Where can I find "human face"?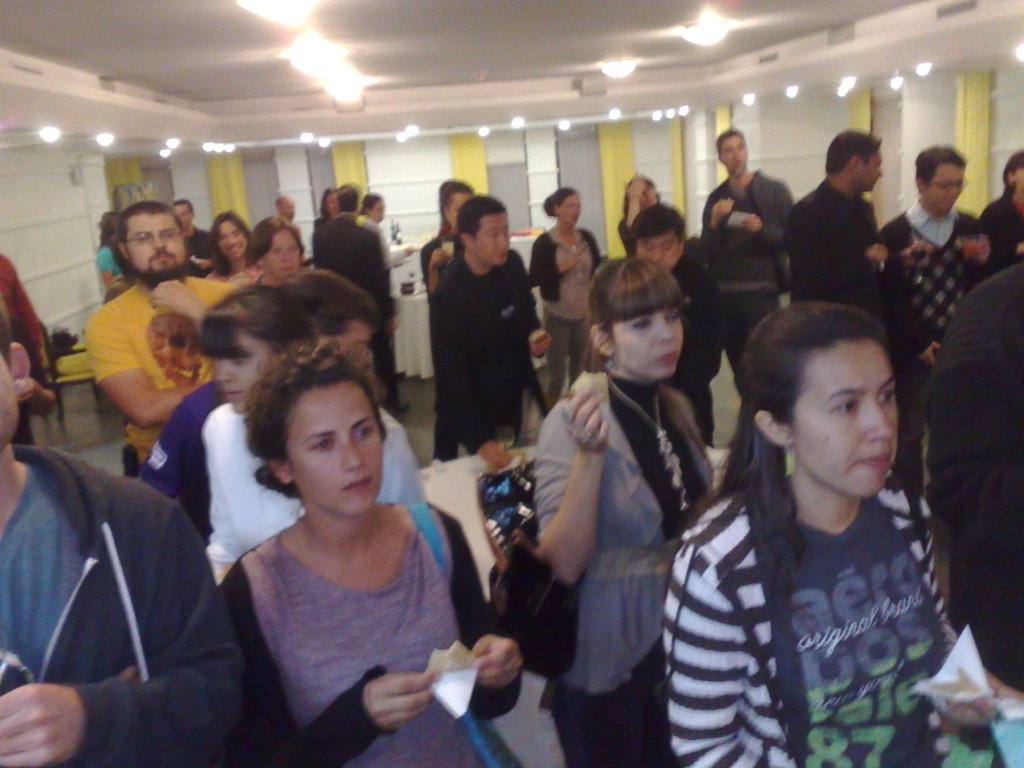
You can find it at region(864, 148, 884, 192).
